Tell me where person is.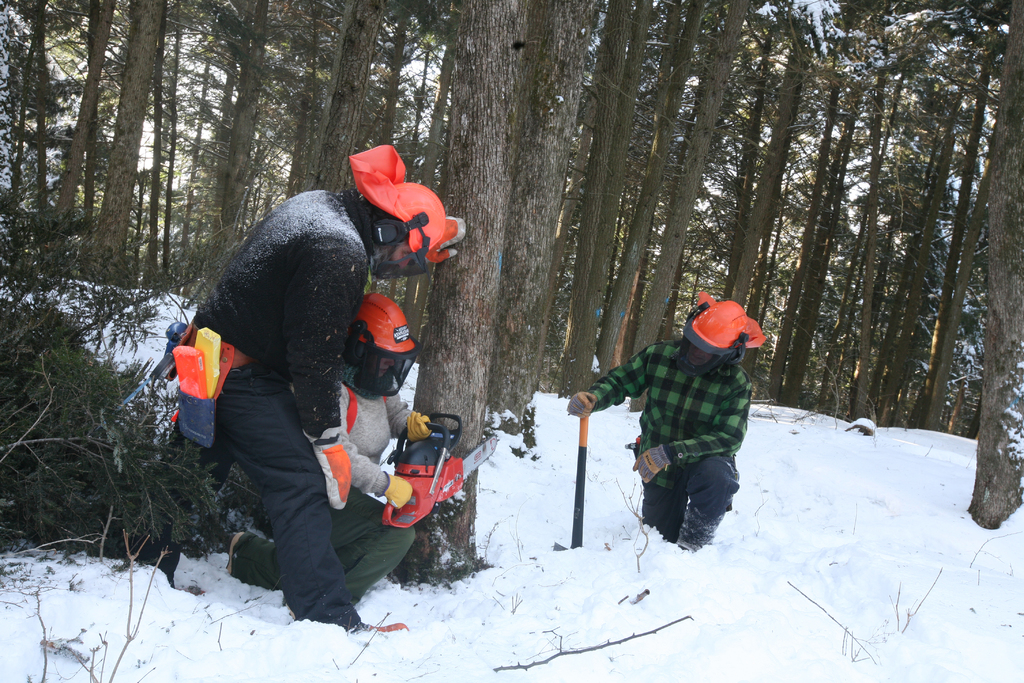
person is at select_region(566, 290, 749, 561).
